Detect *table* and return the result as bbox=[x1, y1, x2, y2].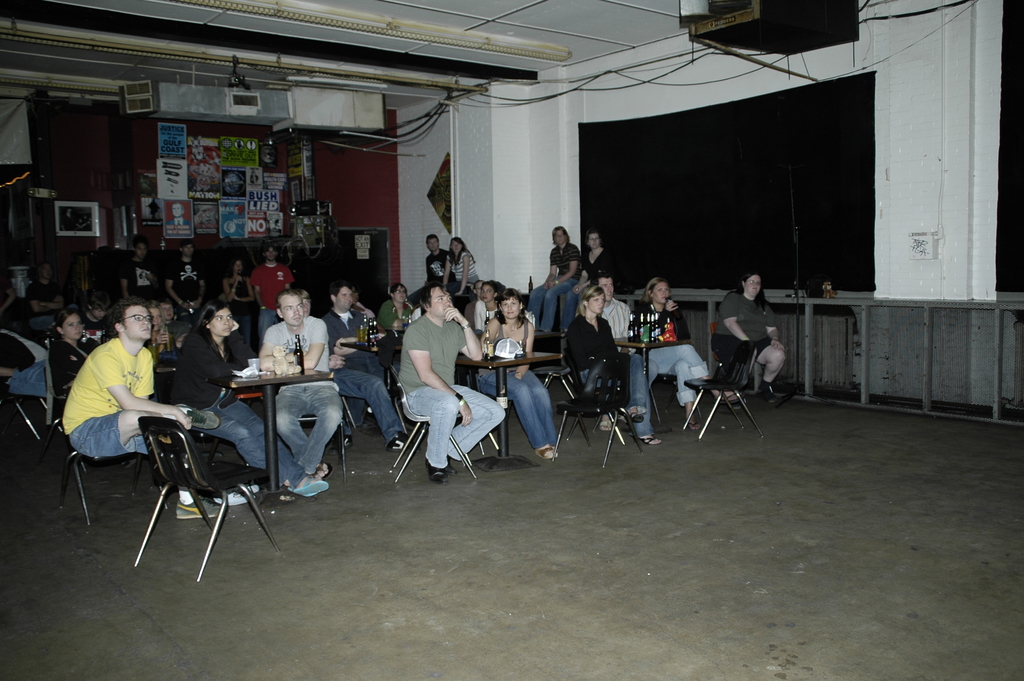
bbox=[458, 354, 556, 472].
